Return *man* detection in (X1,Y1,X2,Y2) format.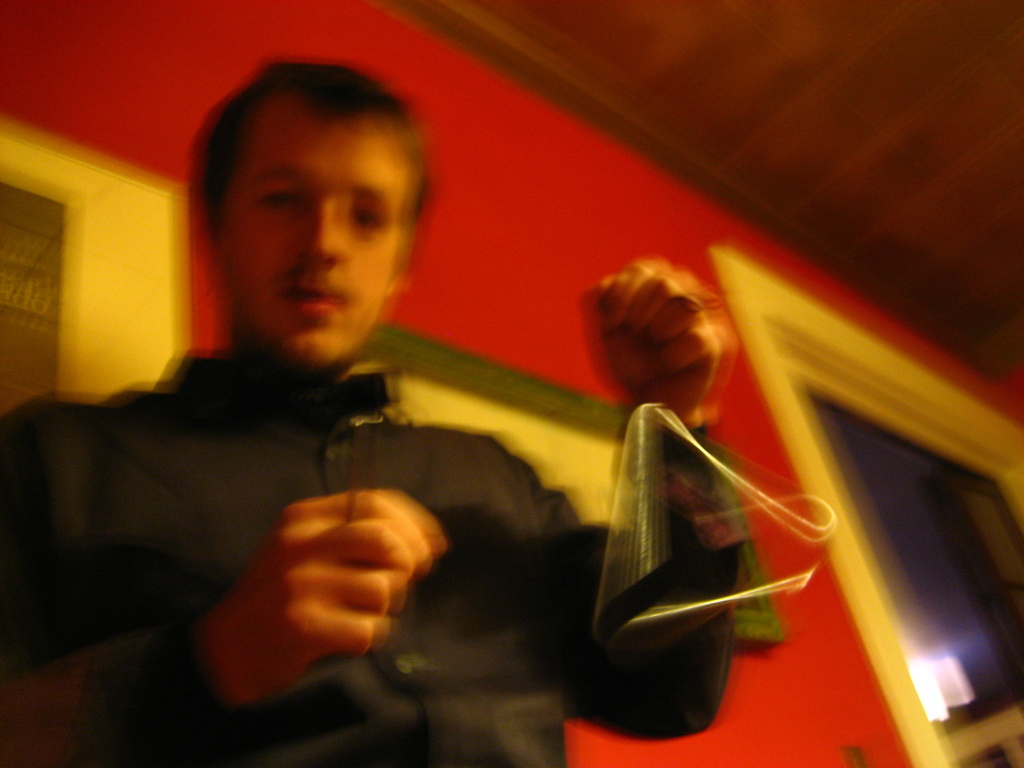
(35,76,685,748).
